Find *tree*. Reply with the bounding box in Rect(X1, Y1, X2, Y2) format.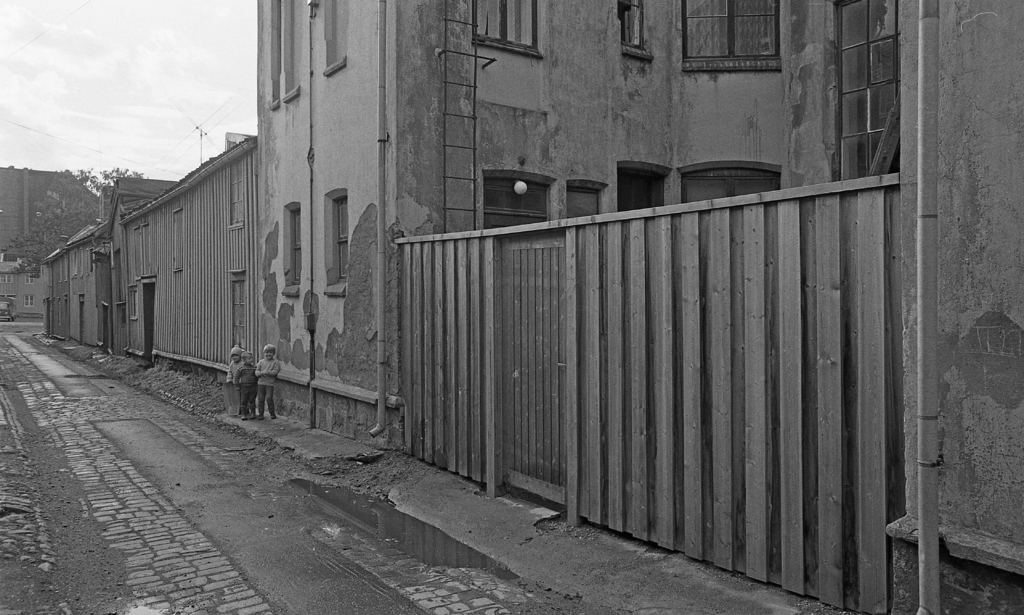
Rect(1, 163, 148, 273).
